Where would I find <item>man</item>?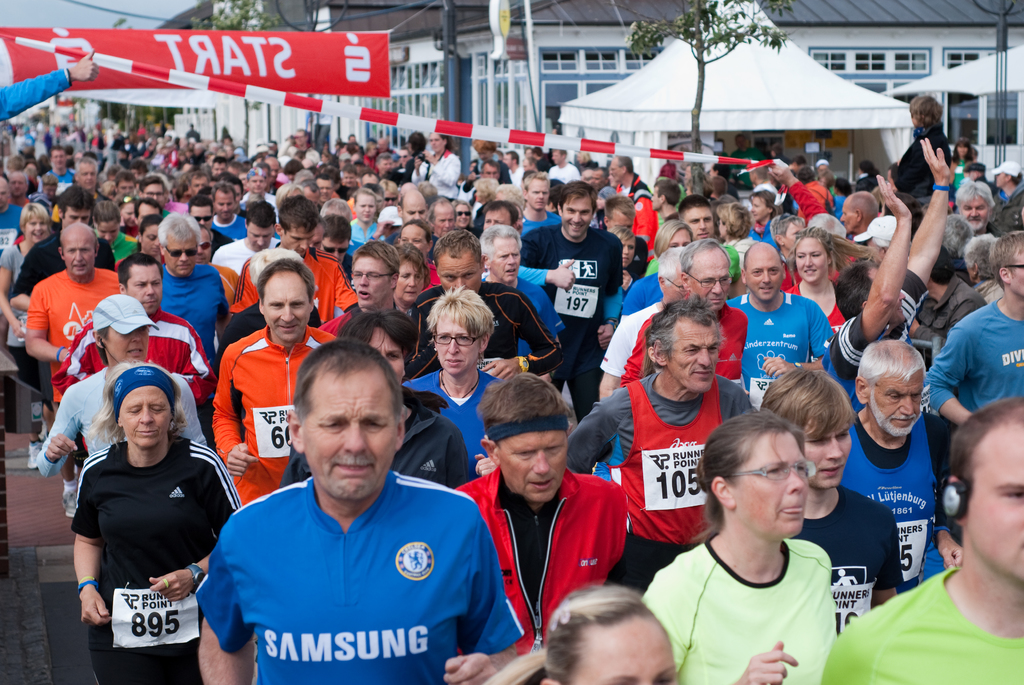
At BBox(385, 130, 425, 183).
